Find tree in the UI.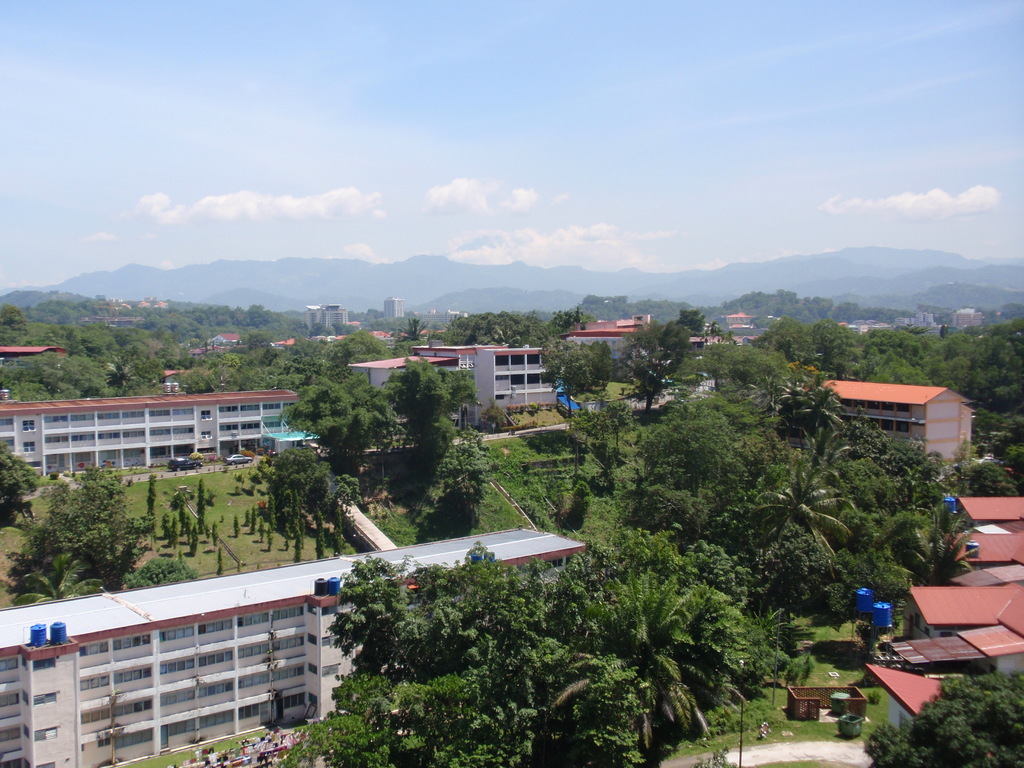
UI element at [x1=785, y1=381, x2=840, y2=444].
